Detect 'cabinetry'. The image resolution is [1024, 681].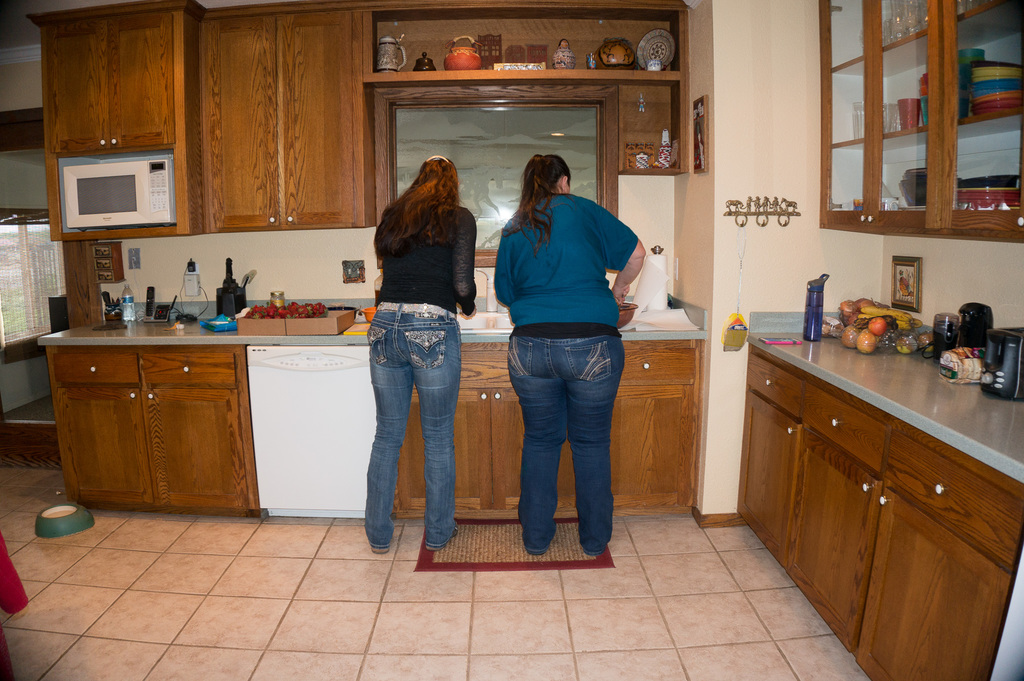
rect(740, 340, 1023, 680).
